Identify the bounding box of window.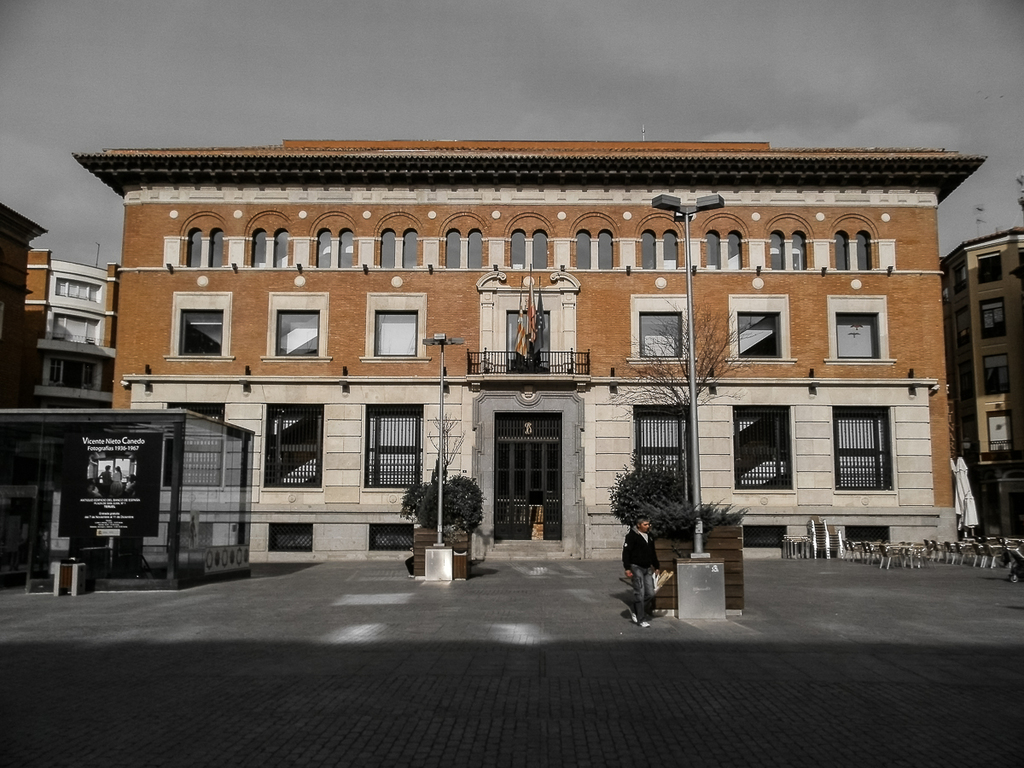
51:276:106:299.
